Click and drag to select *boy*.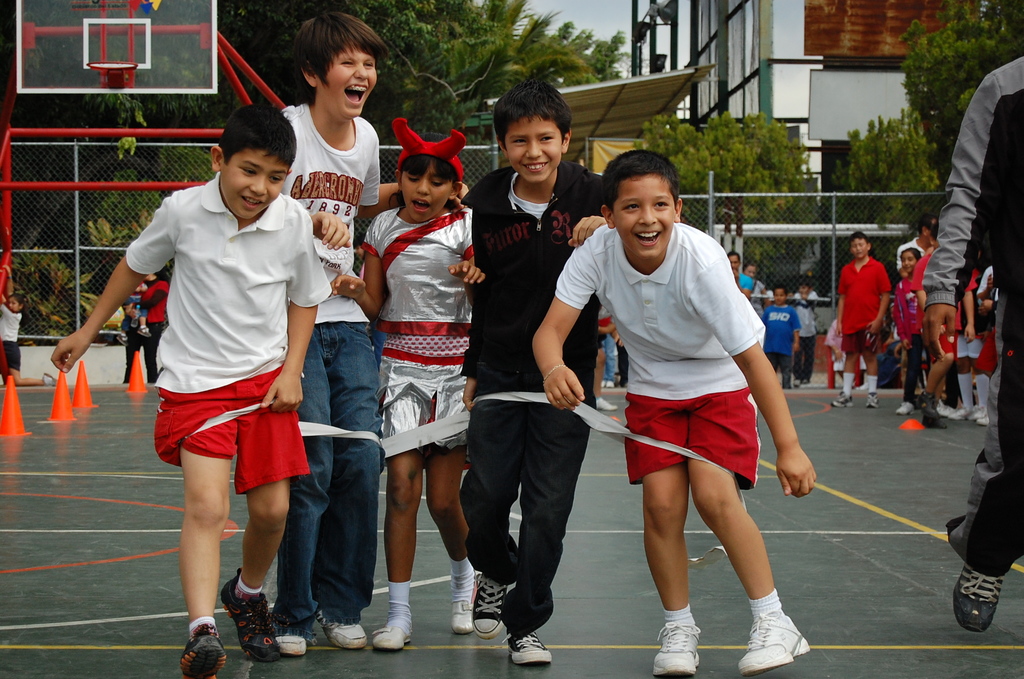
Selection: pyautogui.locateOnScreen(760, 288, 817, 380).
